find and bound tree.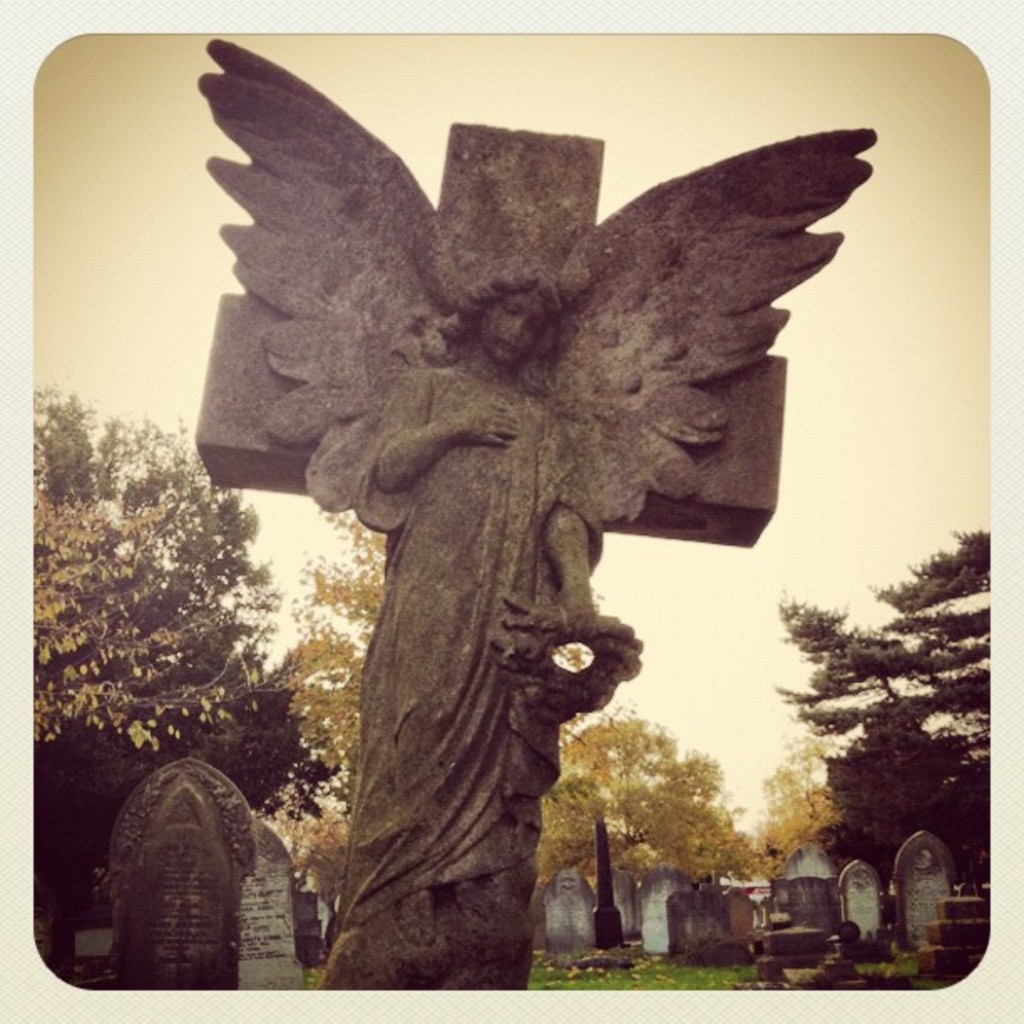
Bound: 276,507,392,904.
